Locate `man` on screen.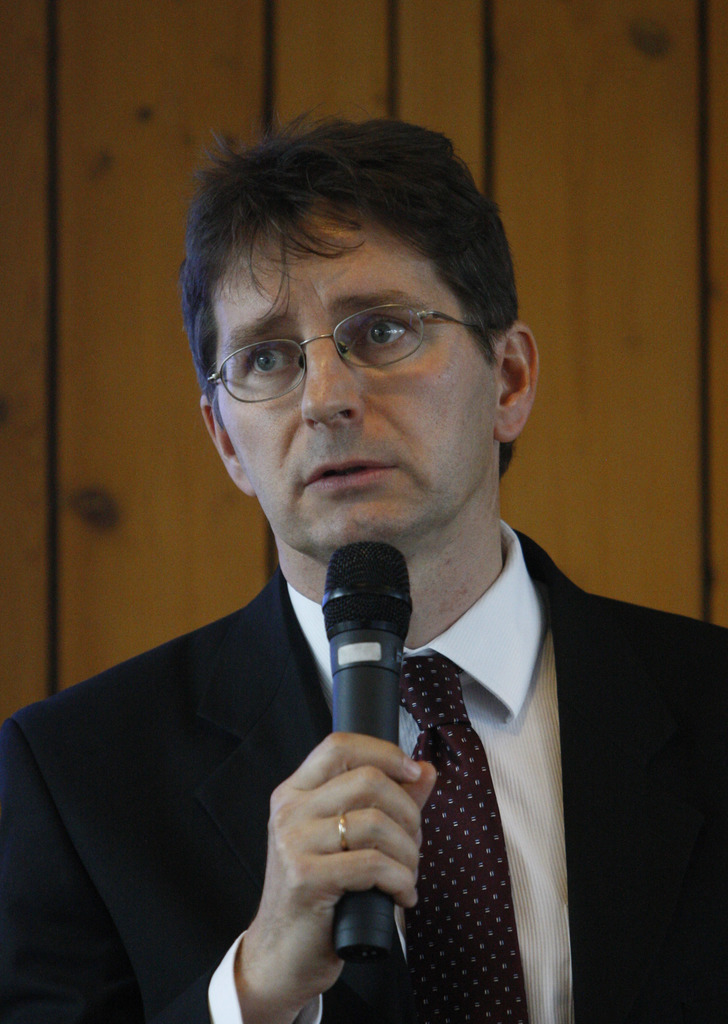
On screen at (x1=0, y1=95, x2=727, y2=1023).
